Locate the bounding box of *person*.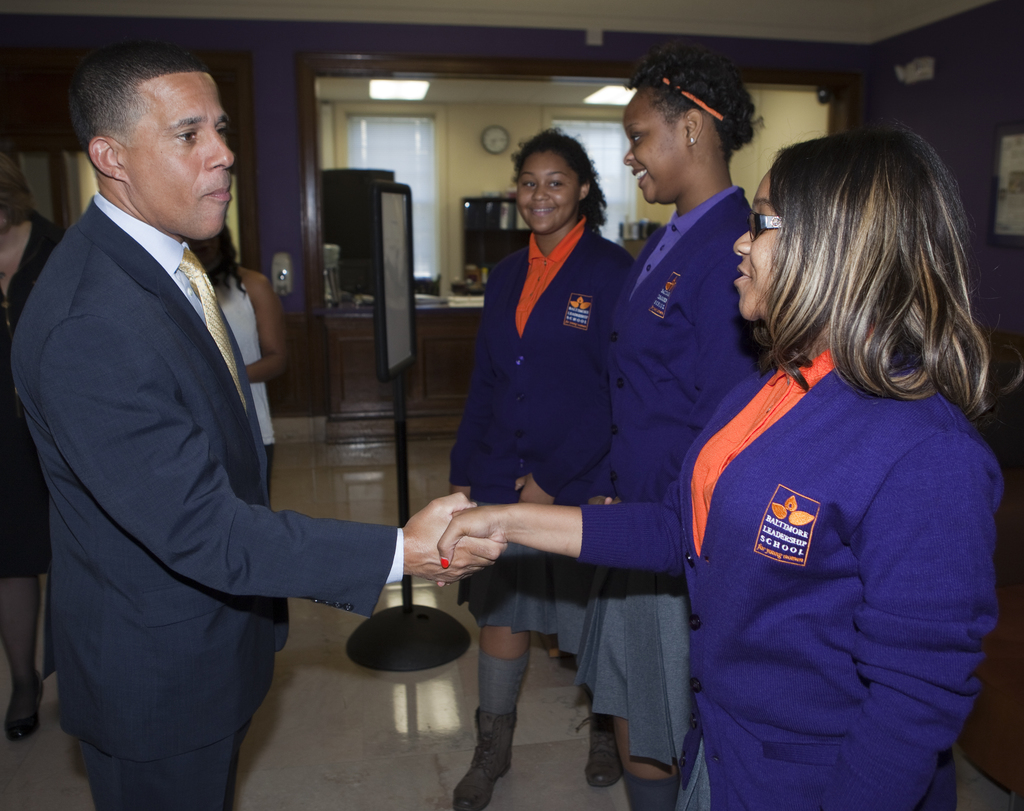
Bounding box: [x1=8, y1=37, x2=509, y2=810].
